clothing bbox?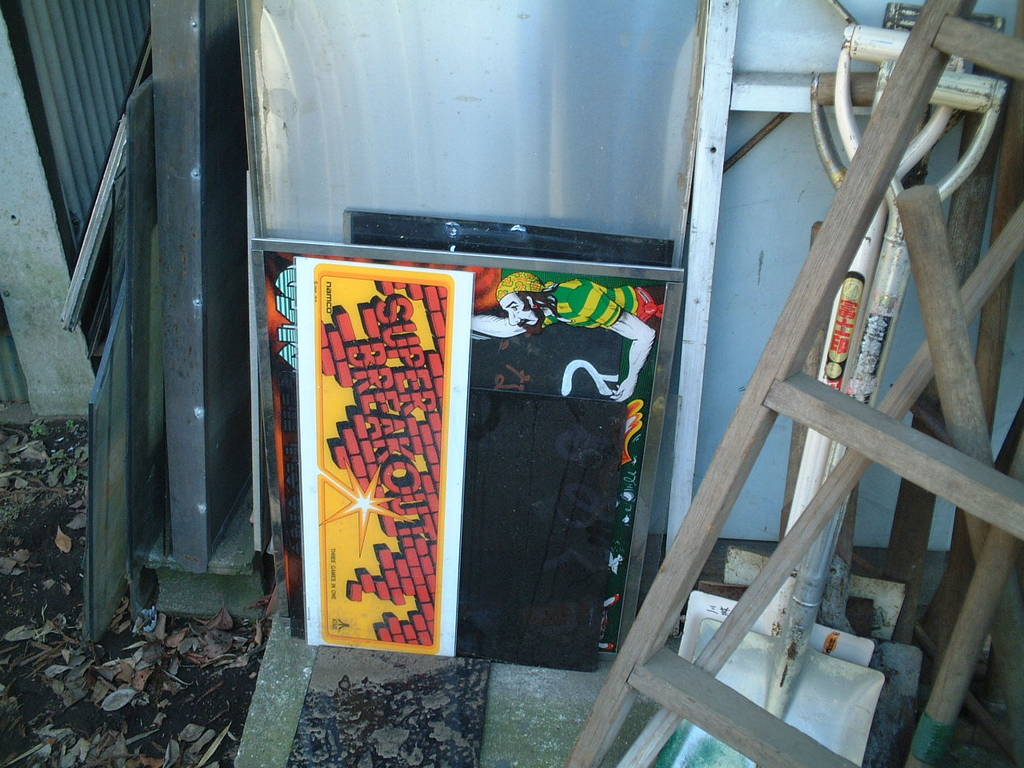
547 278 658 329
